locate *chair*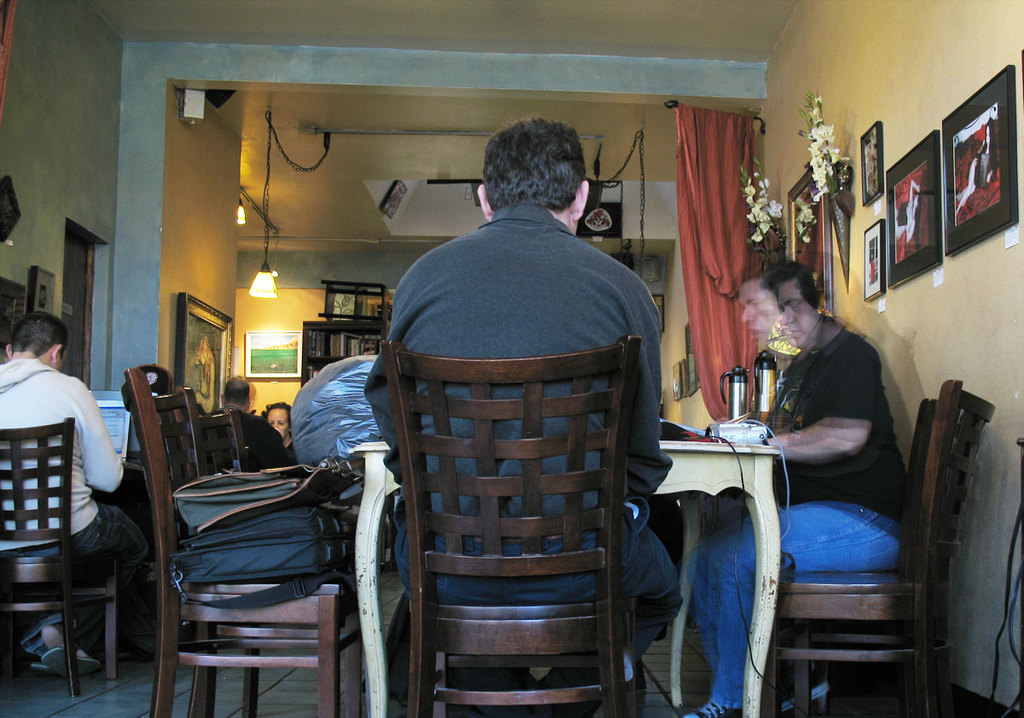
109,374,350,717
